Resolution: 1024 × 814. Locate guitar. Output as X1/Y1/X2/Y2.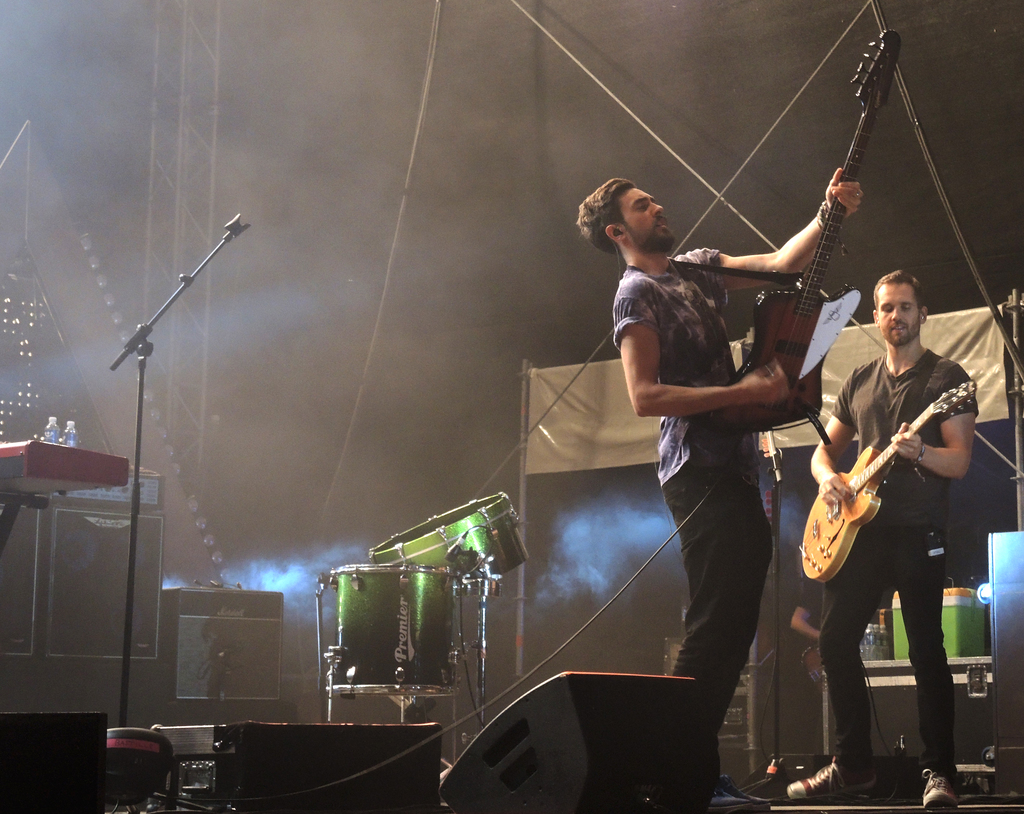
784/384/984/591.
